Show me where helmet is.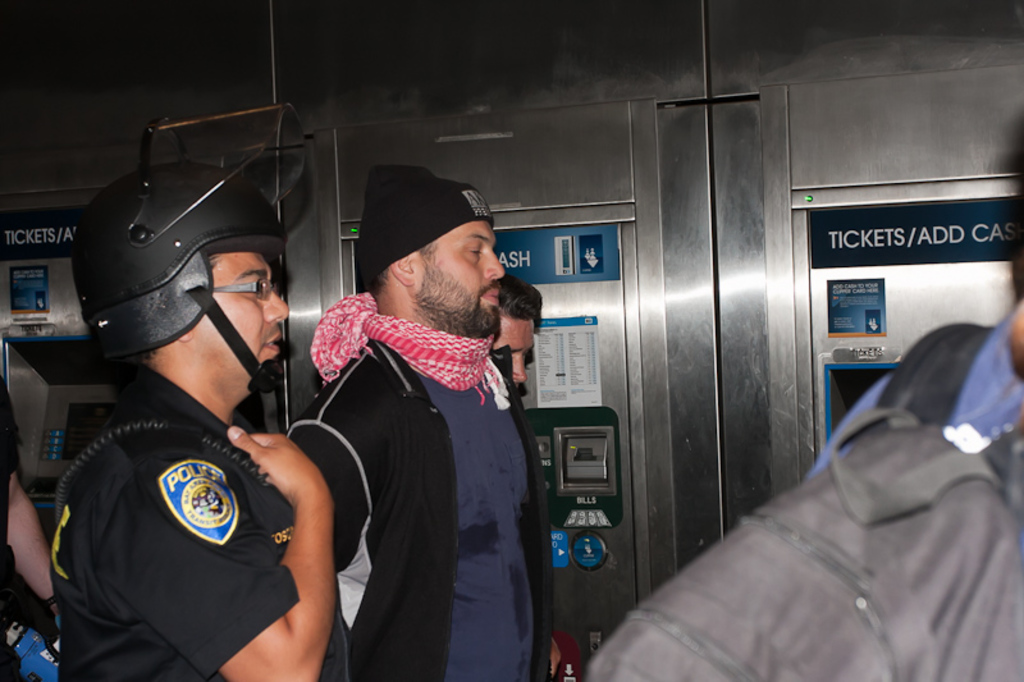
helmet is at 58,147,296,432.
